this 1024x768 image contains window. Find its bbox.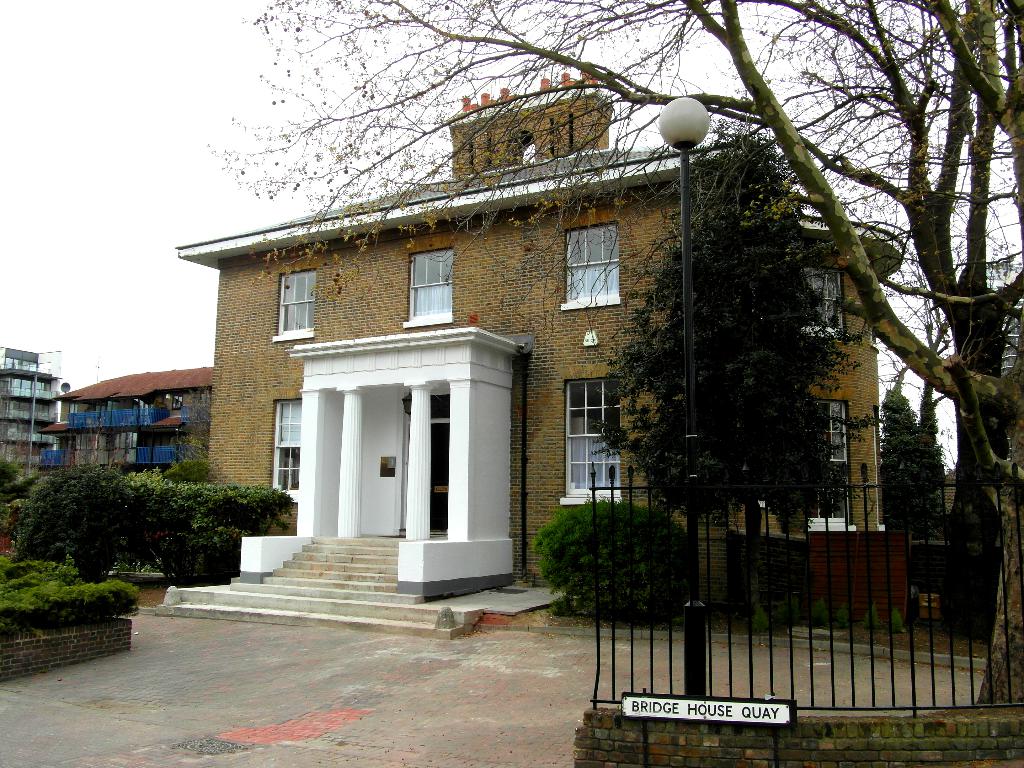
271 397 303 502.
